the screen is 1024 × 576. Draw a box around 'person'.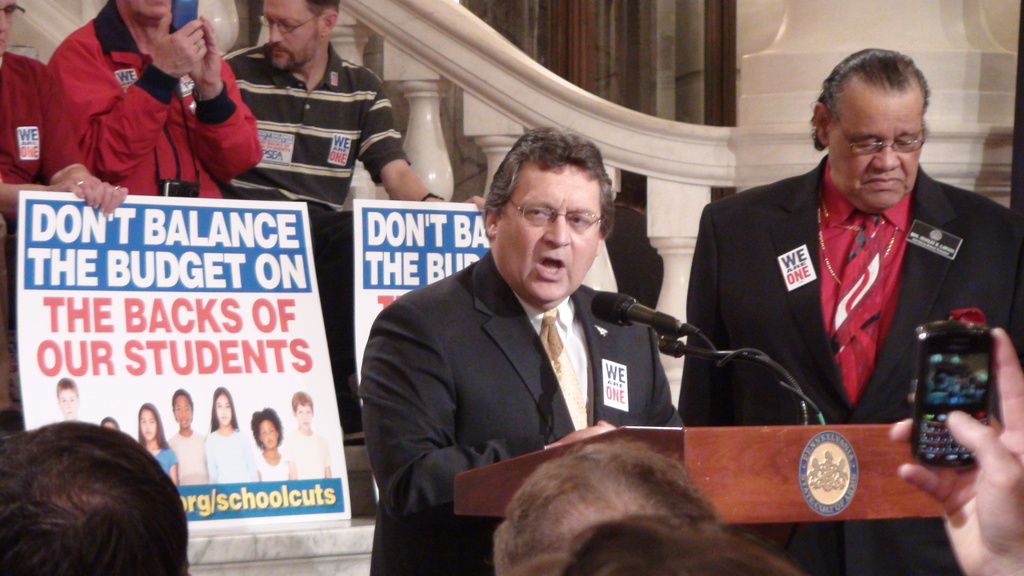
Rect(223, 0, 449, 426).
